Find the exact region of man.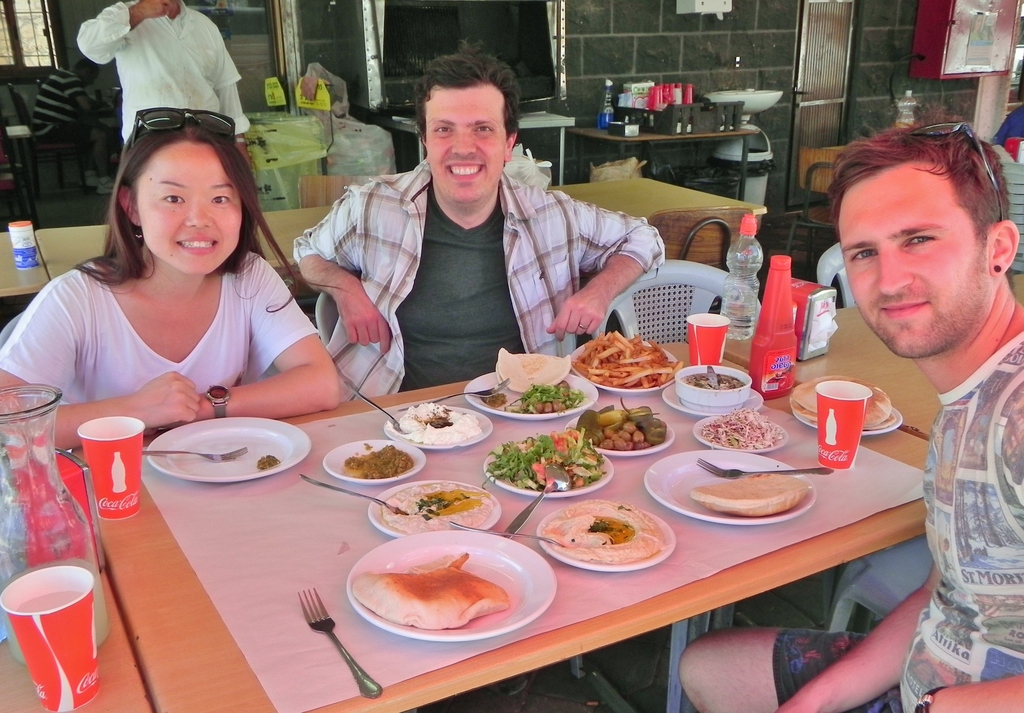
Exact region: (x1=73, y1=0, x2=252, y2=170).
